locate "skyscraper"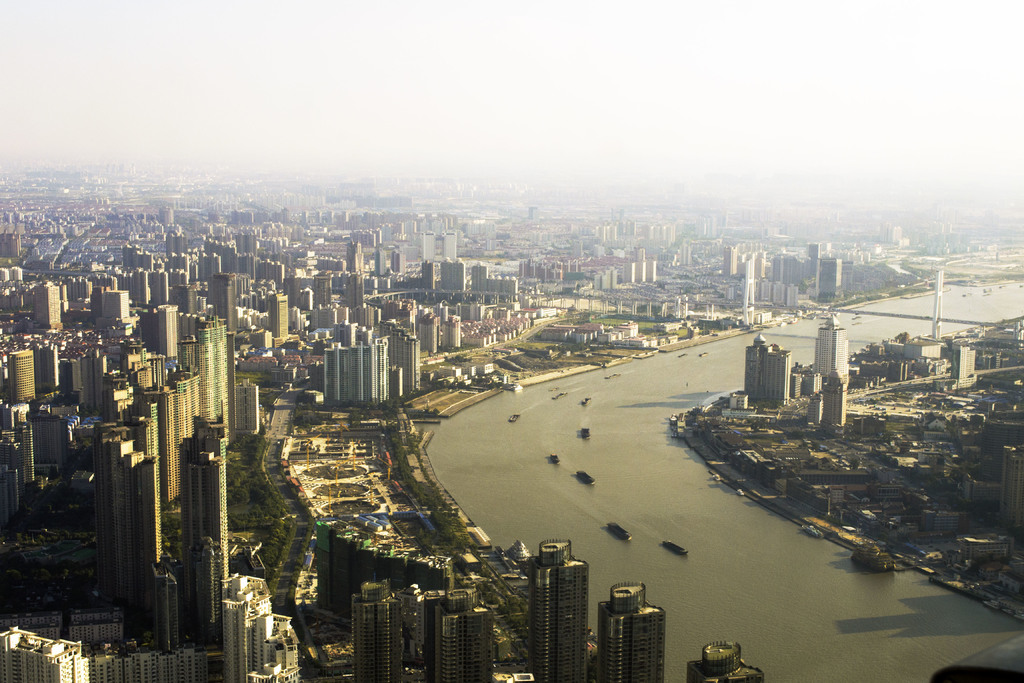
Rect(598, 575, 673, 682)
